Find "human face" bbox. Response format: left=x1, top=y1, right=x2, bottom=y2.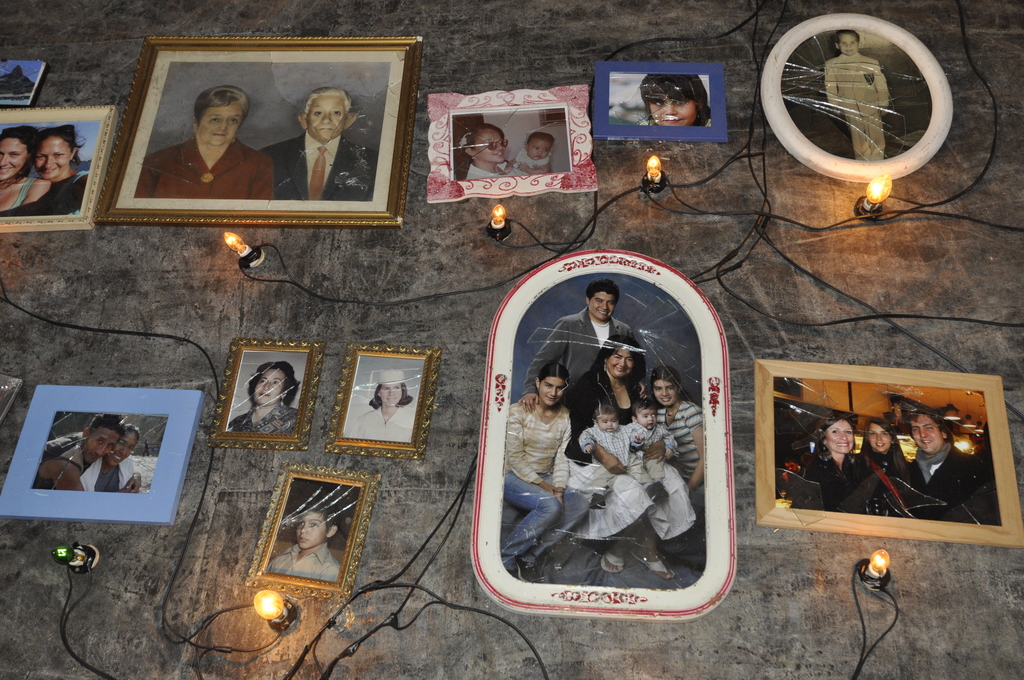
left=477, top=130, right=505, bottom=164.
